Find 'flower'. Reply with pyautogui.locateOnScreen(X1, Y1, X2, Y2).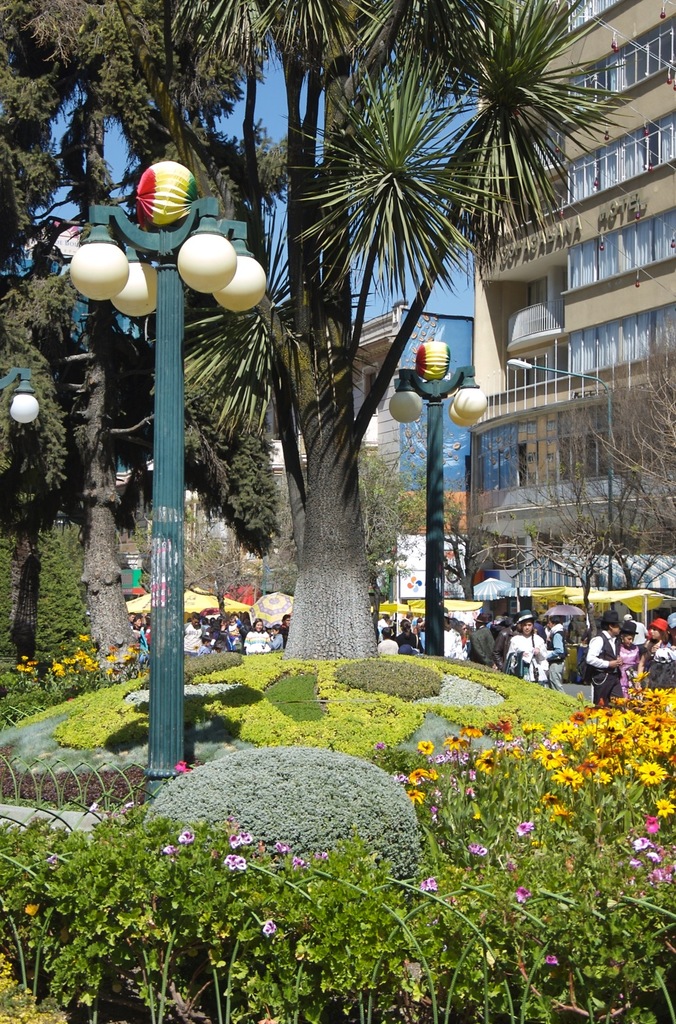
pyautogui.locateOnScreen(225, 854, 236, 870).
